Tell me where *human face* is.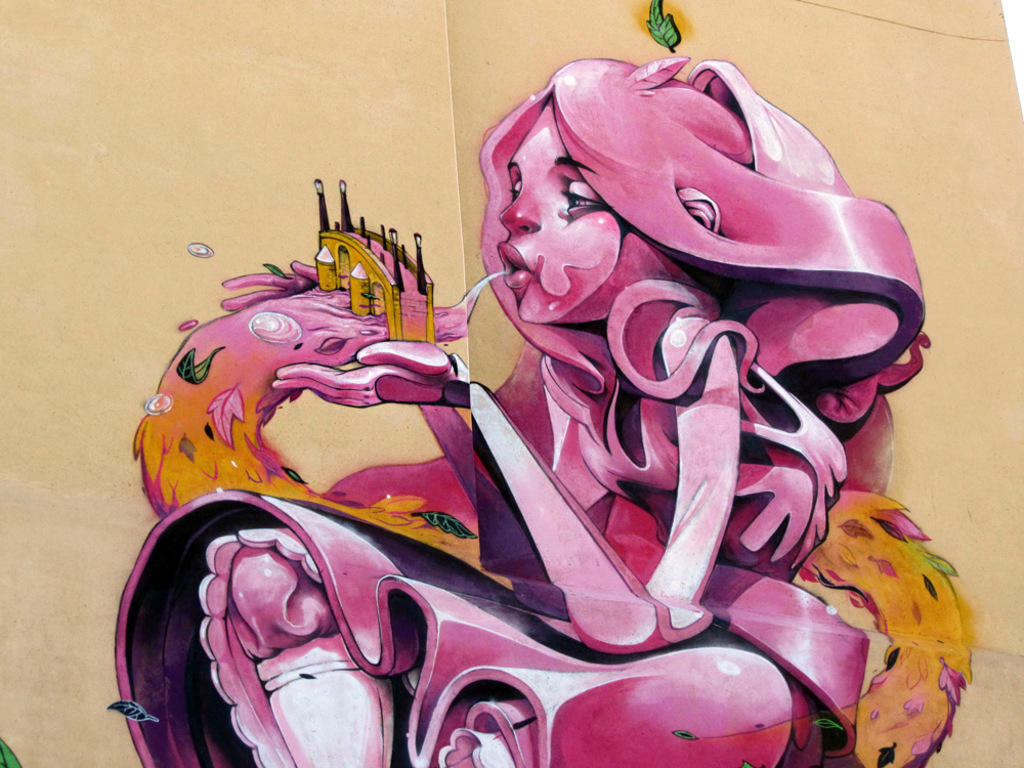
*human face* is at bbox=[495, 94, 651, 326].
